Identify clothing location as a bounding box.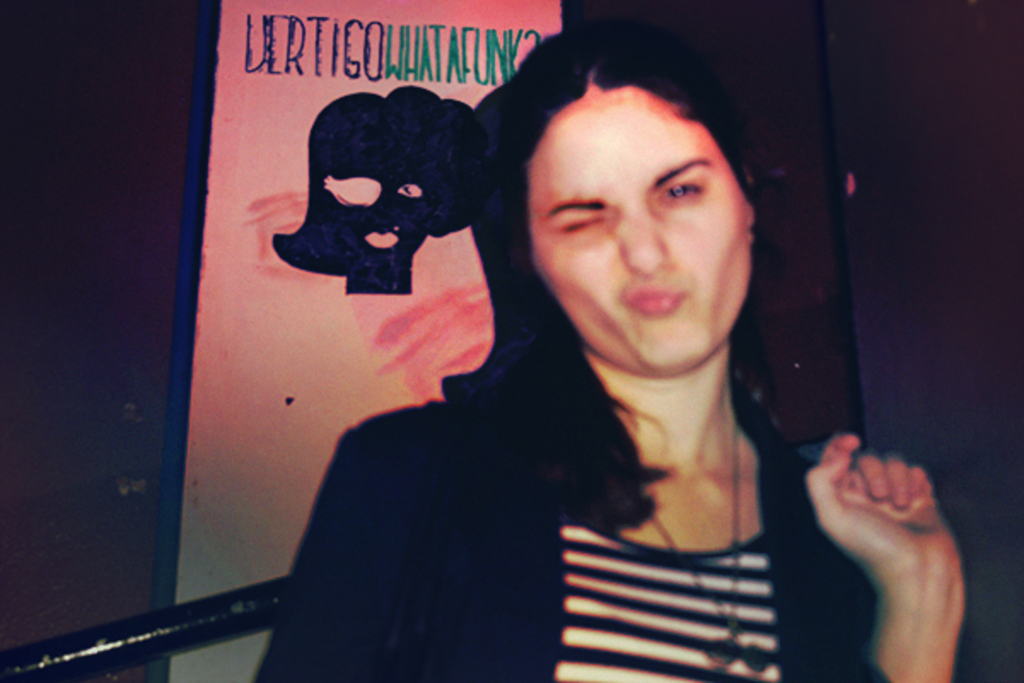
x1=247 y1=362 x2=910 y2=681.
